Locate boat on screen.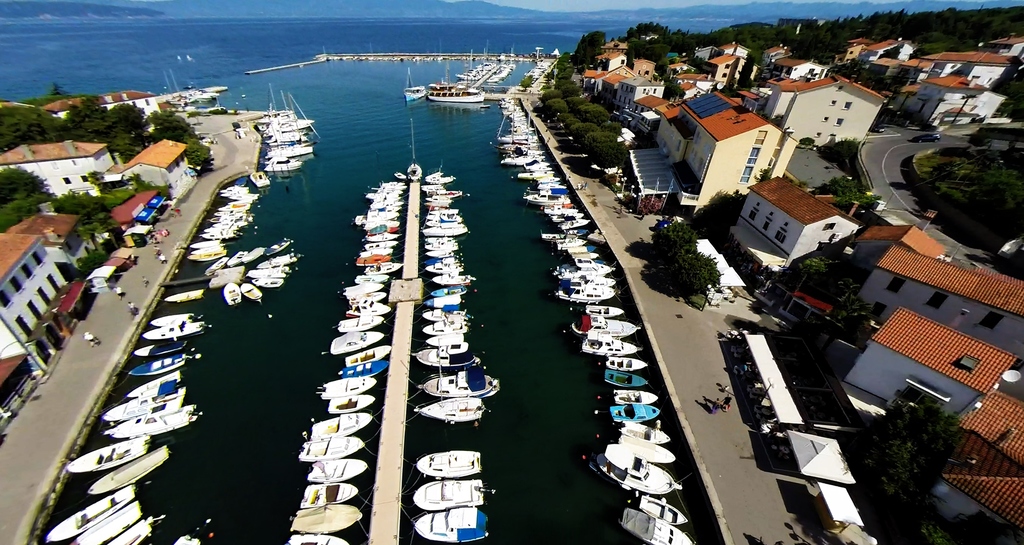
On screen at 356:272:388:282.
